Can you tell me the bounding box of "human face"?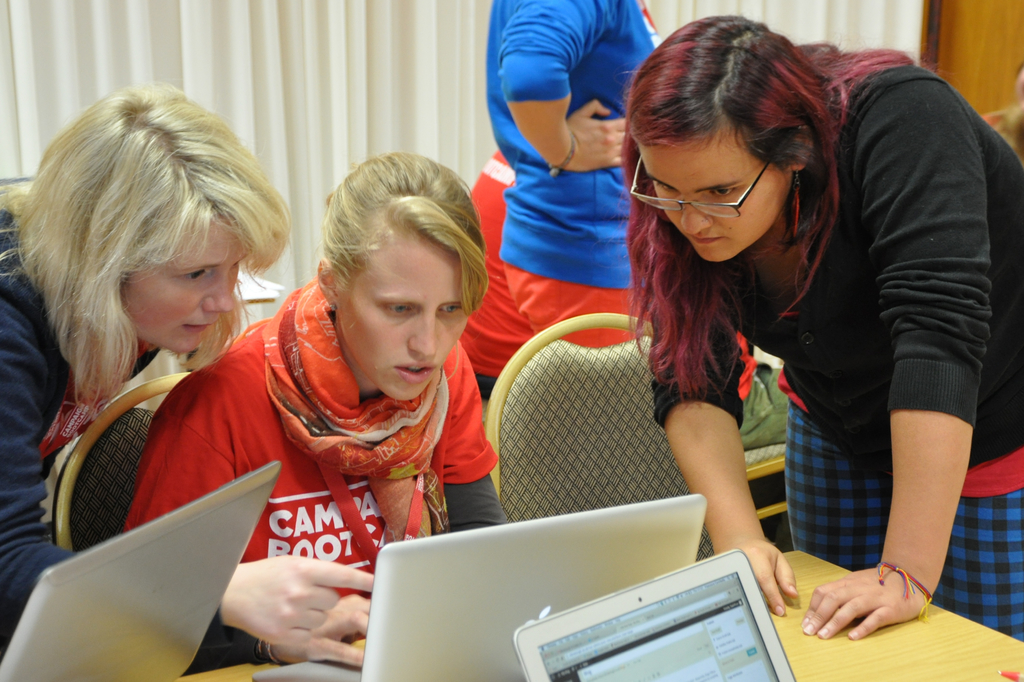
639 139 790 262.
